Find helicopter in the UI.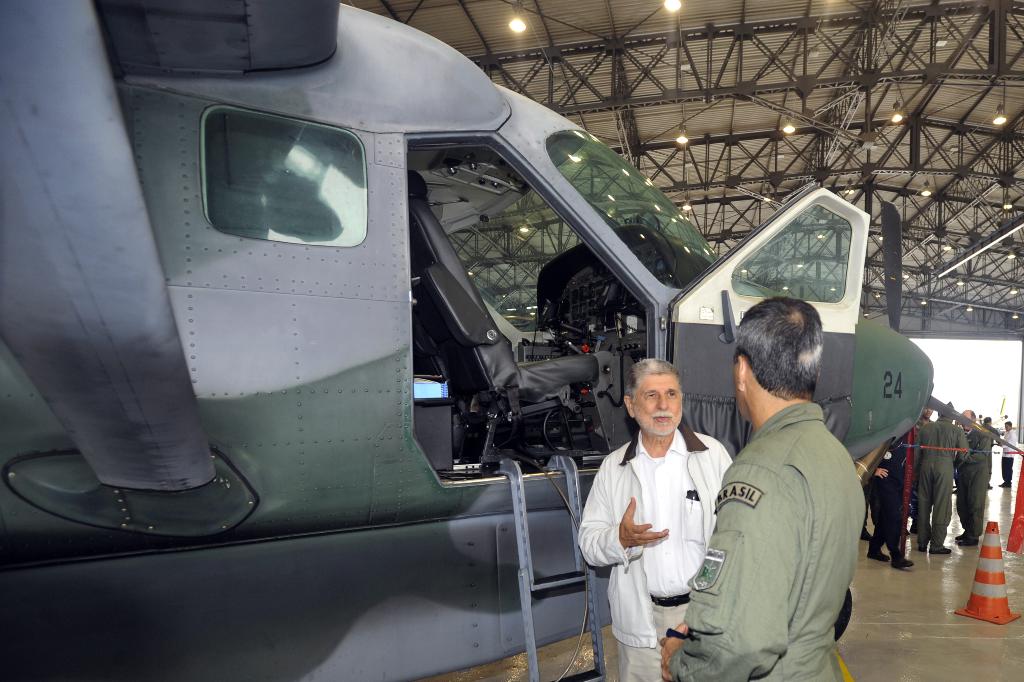
UI element at 0, 0, 1023, 681.
